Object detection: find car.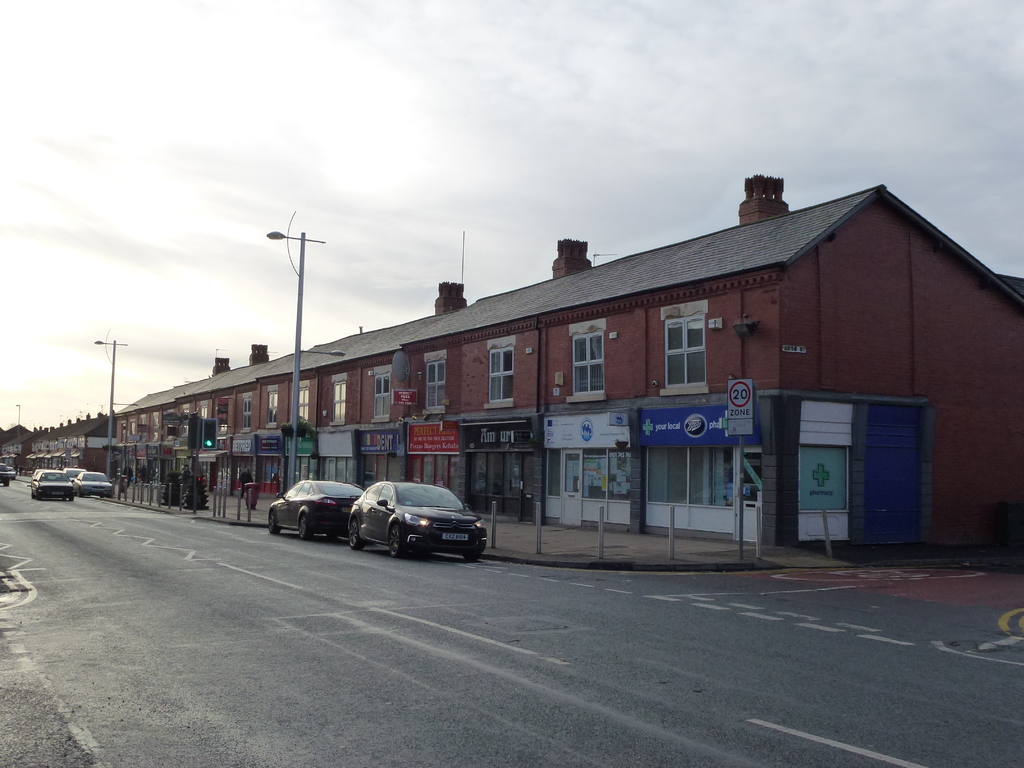
rect(6, 465, 15, 480).
